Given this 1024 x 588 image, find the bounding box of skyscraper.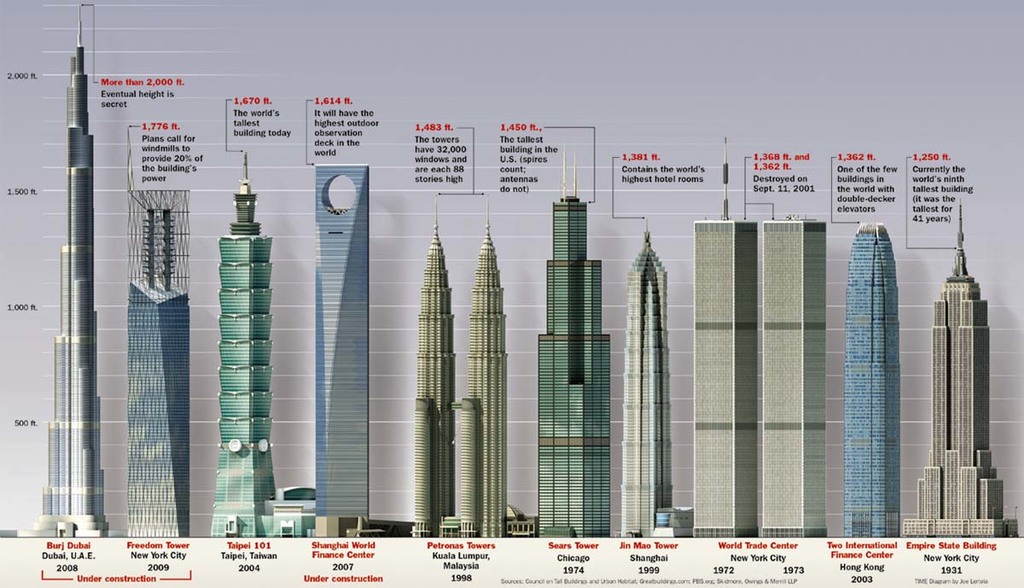
Rect(26, 9, 114, 539).
